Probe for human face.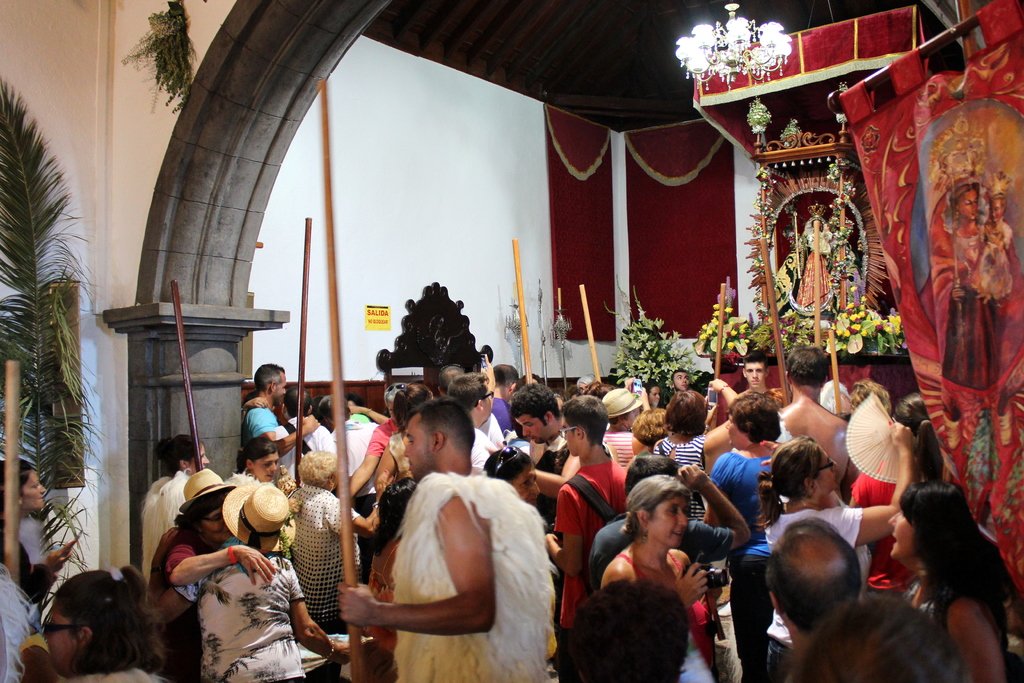
Probe result: (x1=630, y1=431, x2=645, y2=452).
